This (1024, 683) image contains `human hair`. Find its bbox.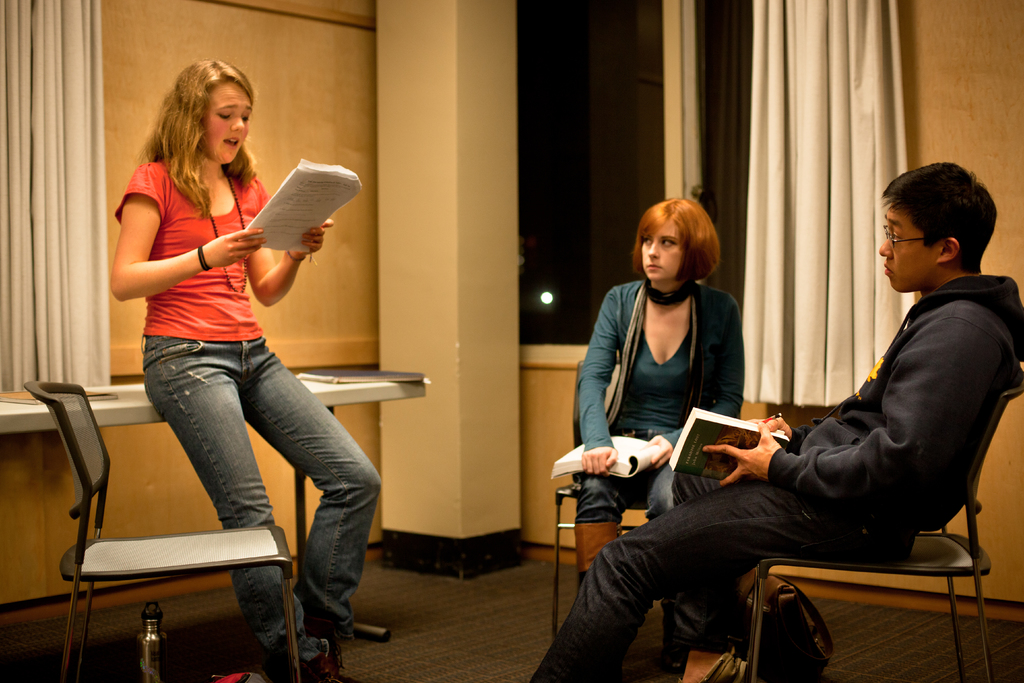
l=141, t=50, r=257, b=219.
